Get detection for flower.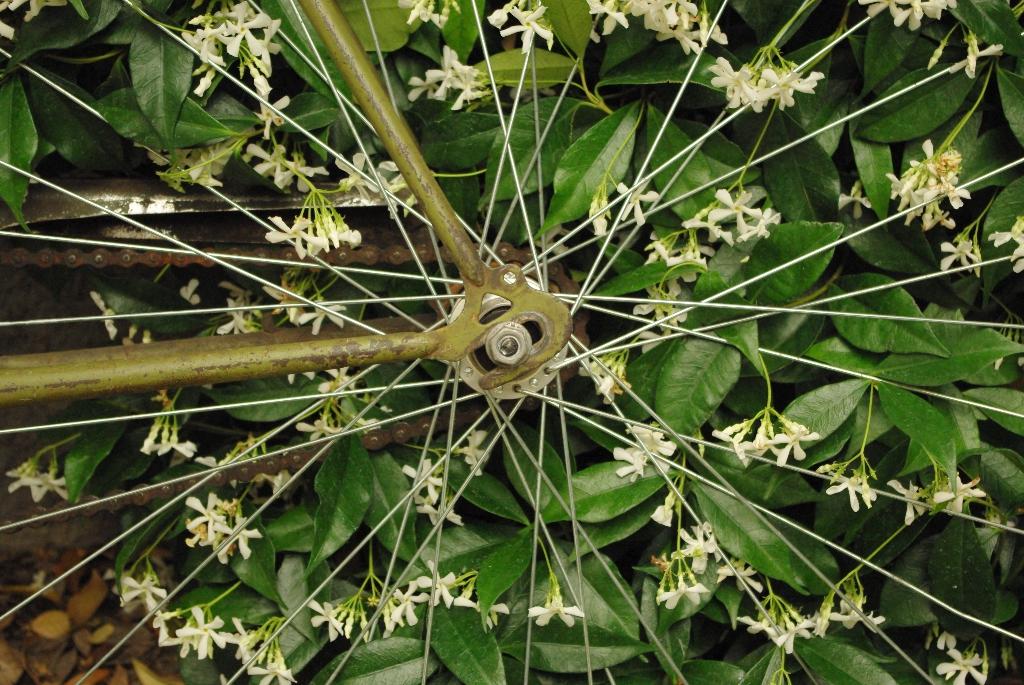
Detection: box(308, 597, 345, 641).
